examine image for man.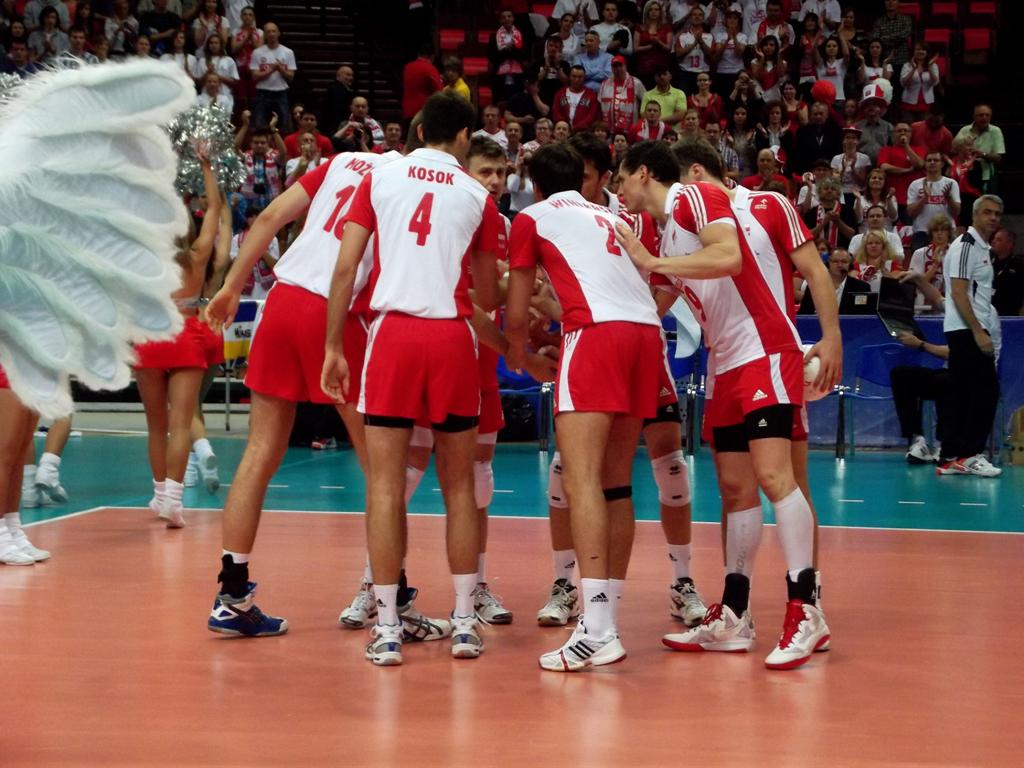
Examination result: bbox=(57, 25, 97, 68).
